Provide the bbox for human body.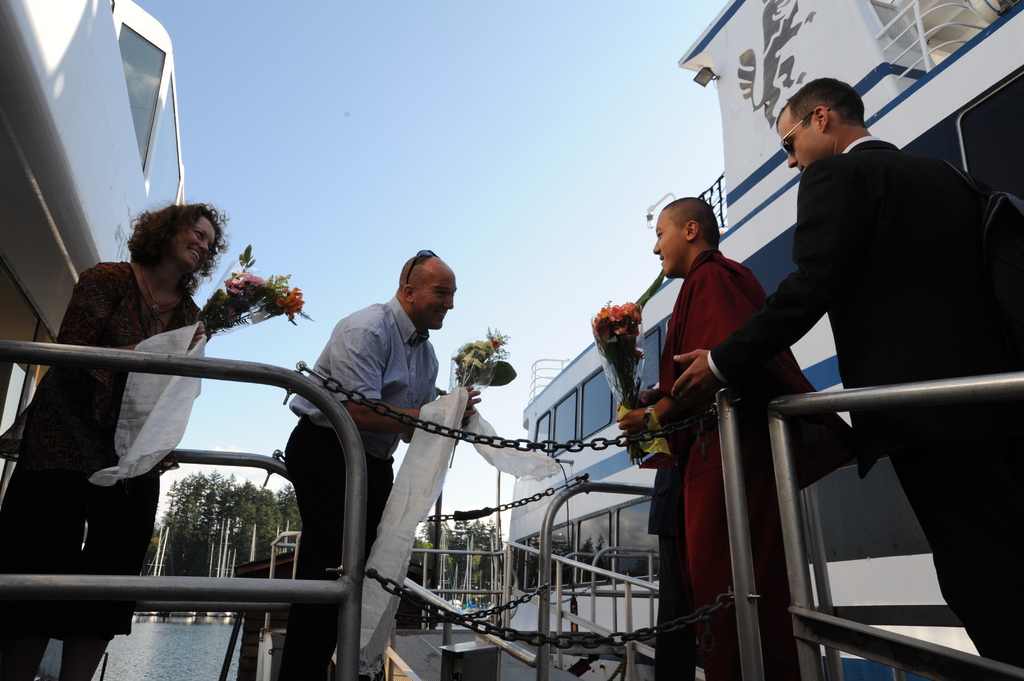
locate(753, 56, 984, 641).
